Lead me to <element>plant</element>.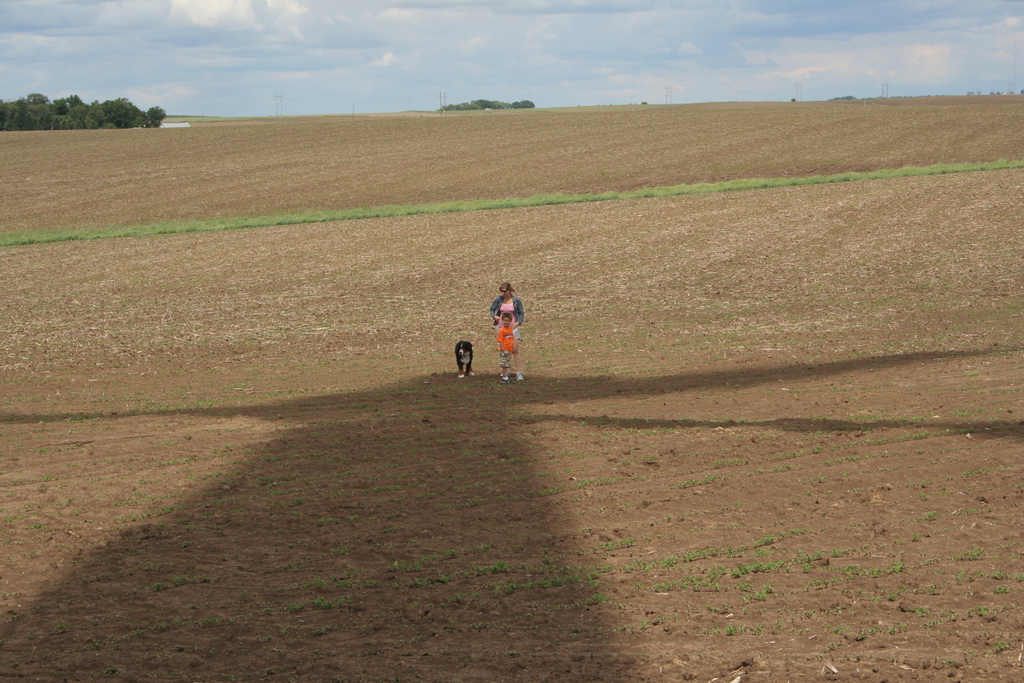
Lead to bbox=(891, 621, 906, 630).
